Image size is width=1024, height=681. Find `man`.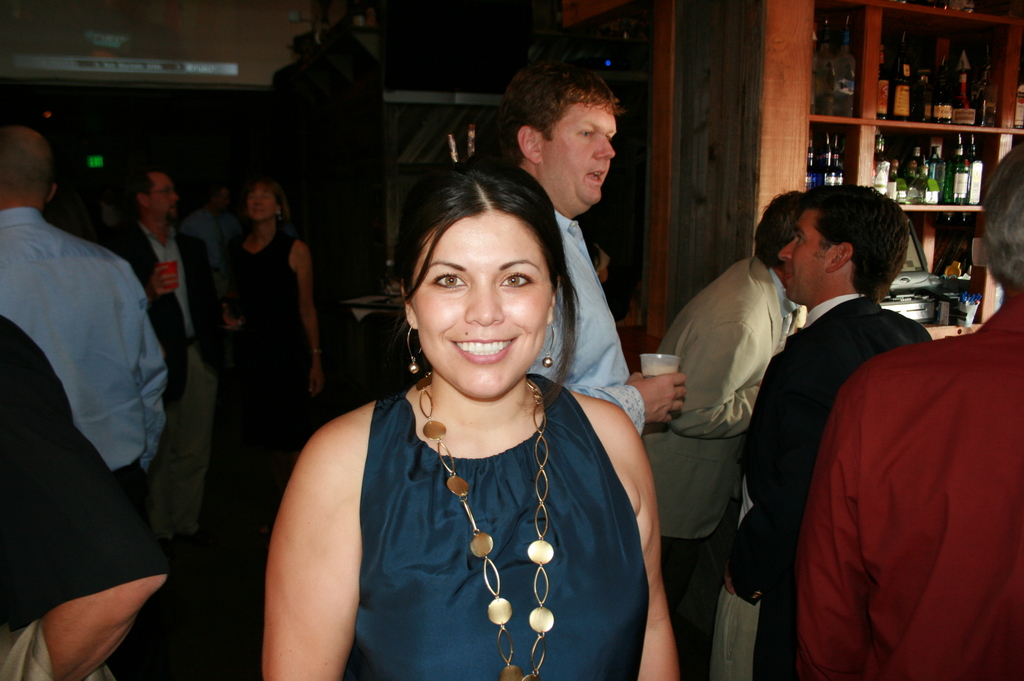
{"x1": 511, "y1": 63, "x2": 685, "y2": 433}.
